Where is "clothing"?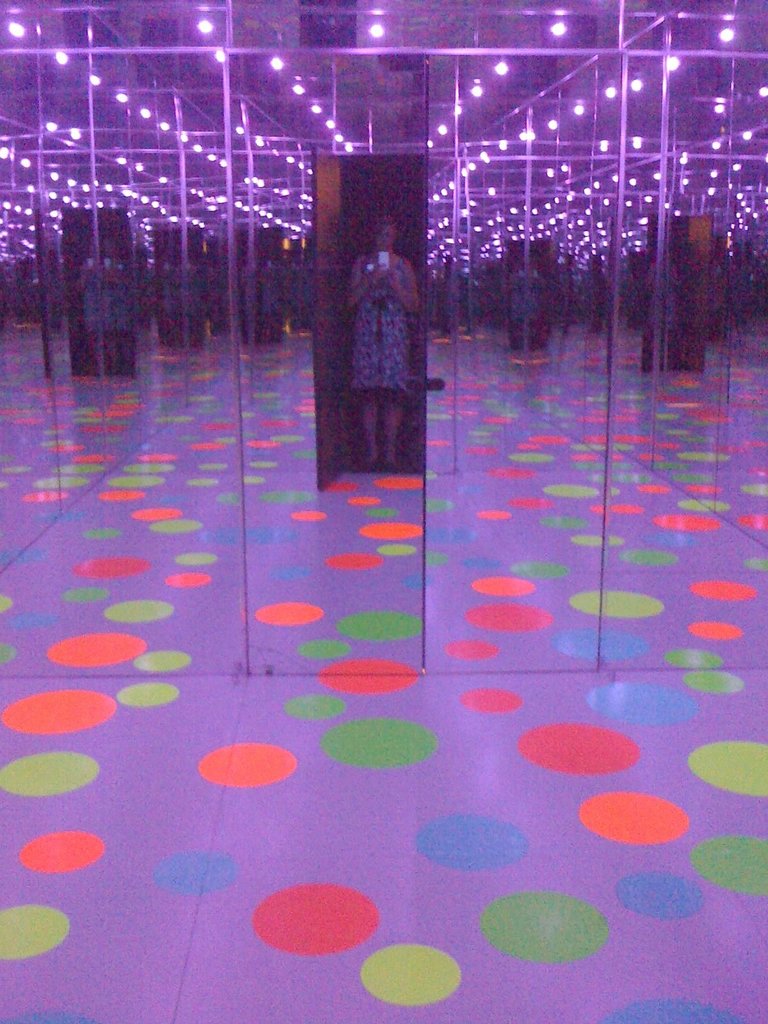
select_region(81, 253, 134, 321).
